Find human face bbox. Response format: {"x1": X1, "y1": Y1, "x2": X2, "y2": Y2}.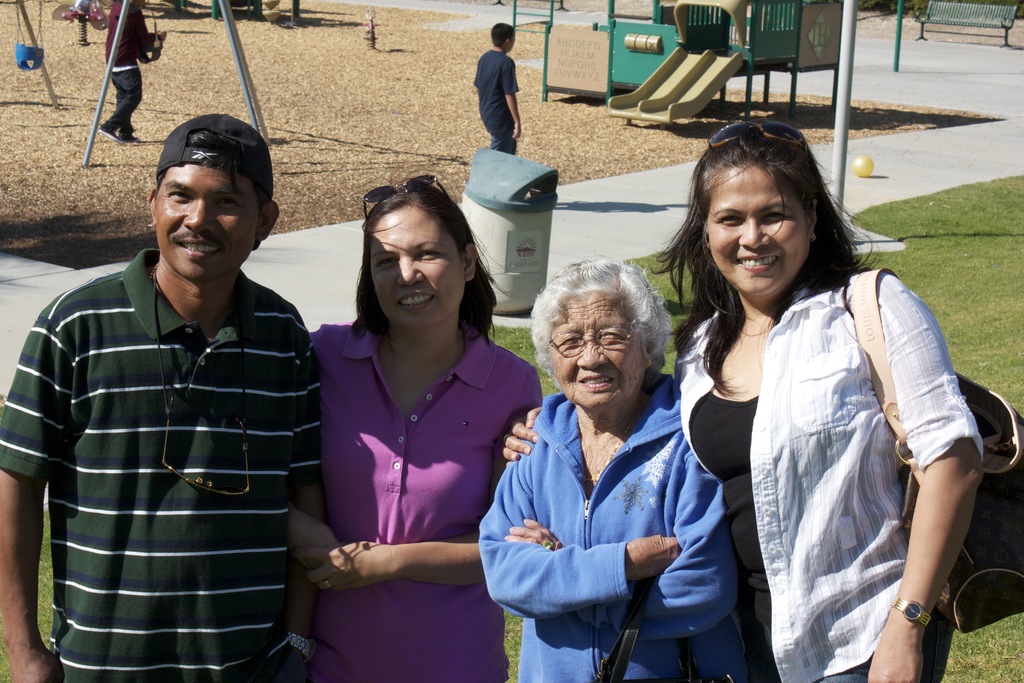
{"x1": 552, "y1": 295, "x2": 643, "y2": 415}.
